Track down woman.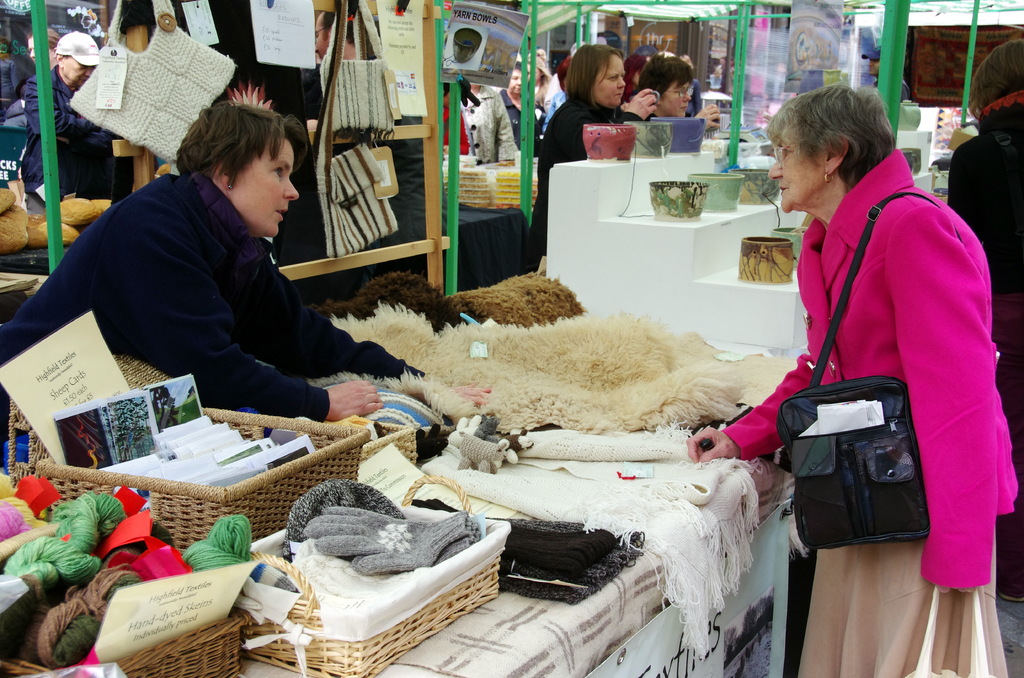
Tracked to <box>516,40,659,276</box>.
